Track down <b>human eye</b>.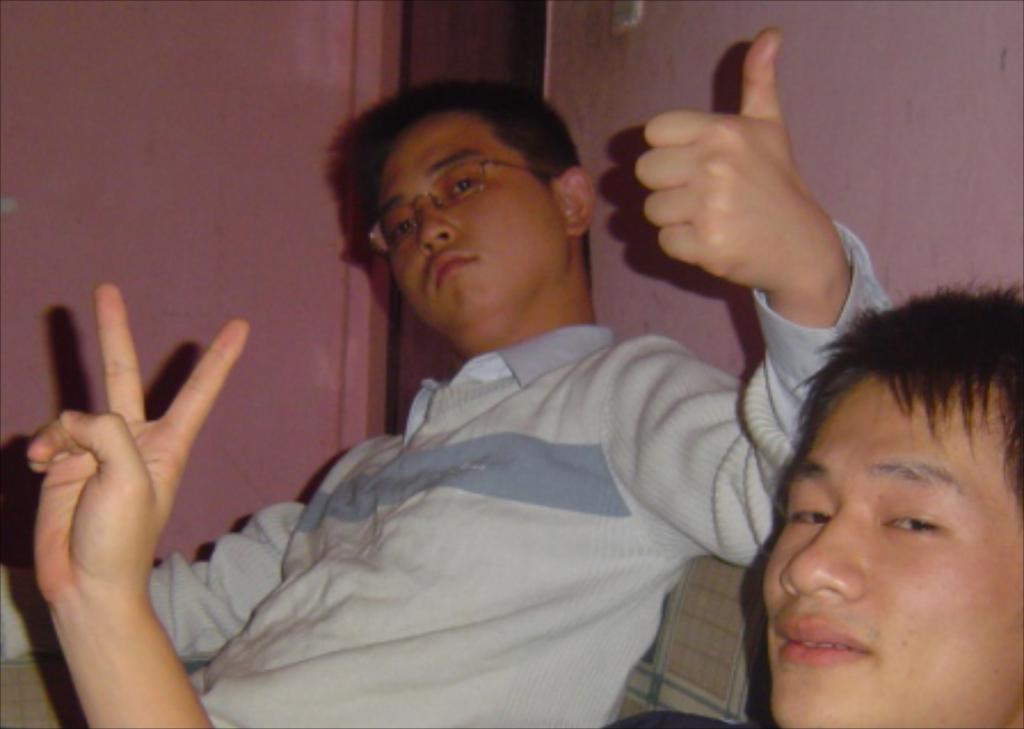
Tracked to 784 498 837 535.
